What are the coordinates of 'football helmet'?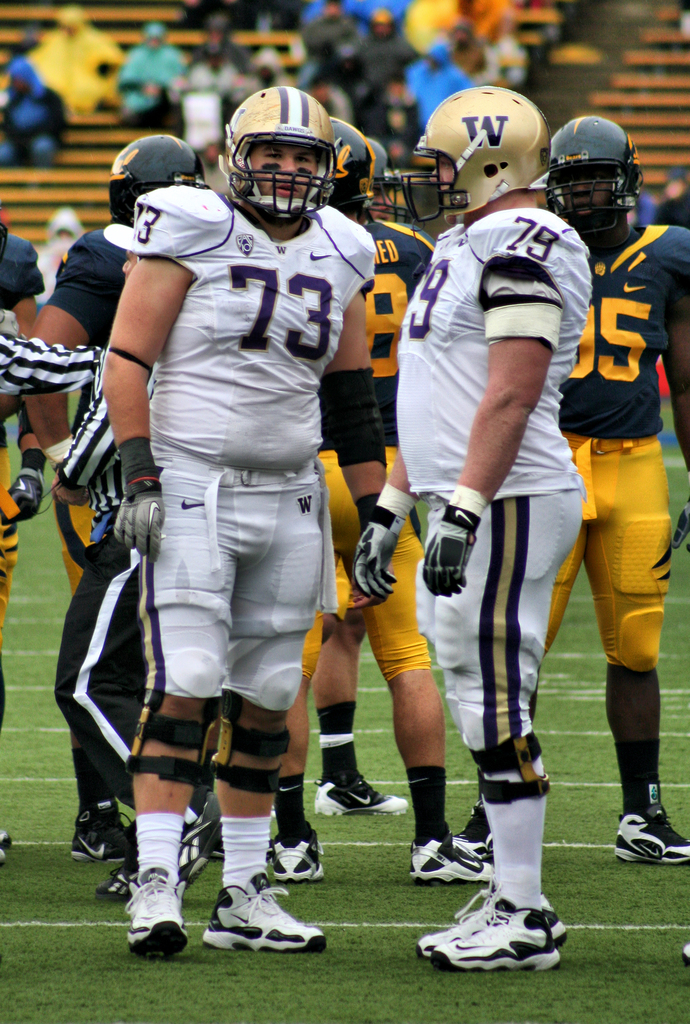
[410,74,567,213].
